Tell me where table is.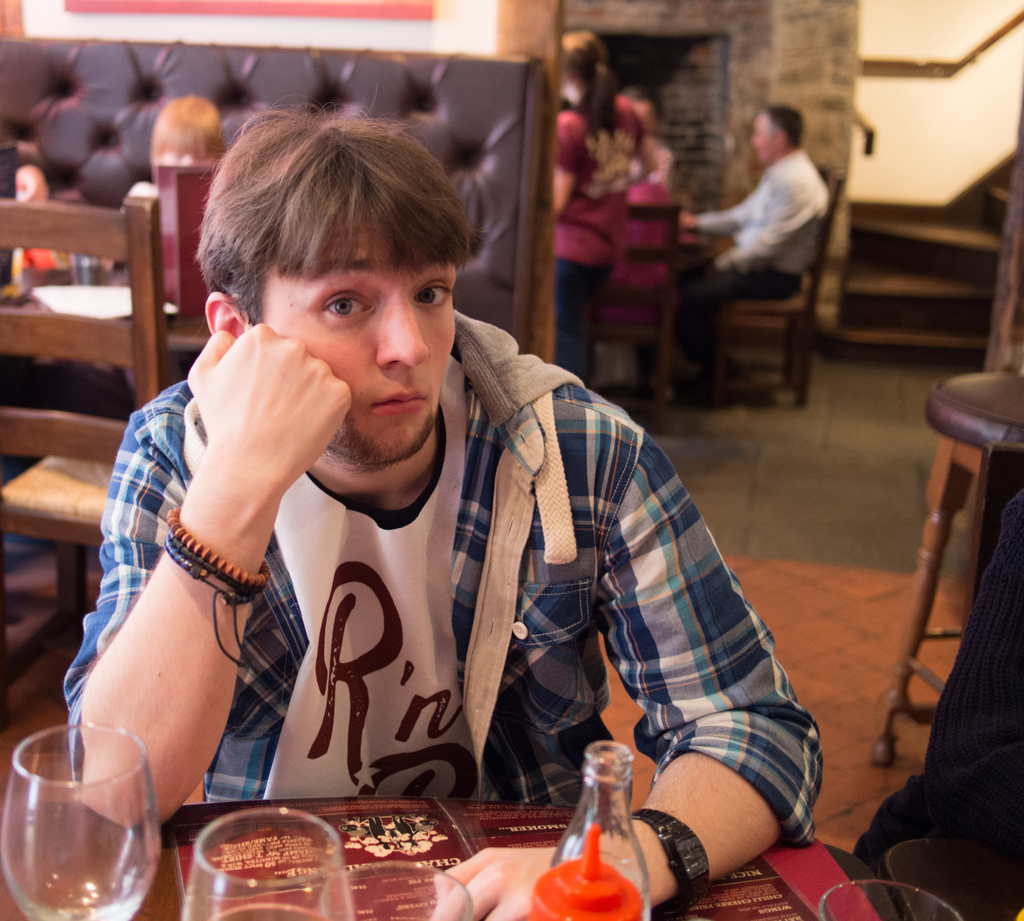
table is at Rect(42, 232, 207, 341).
